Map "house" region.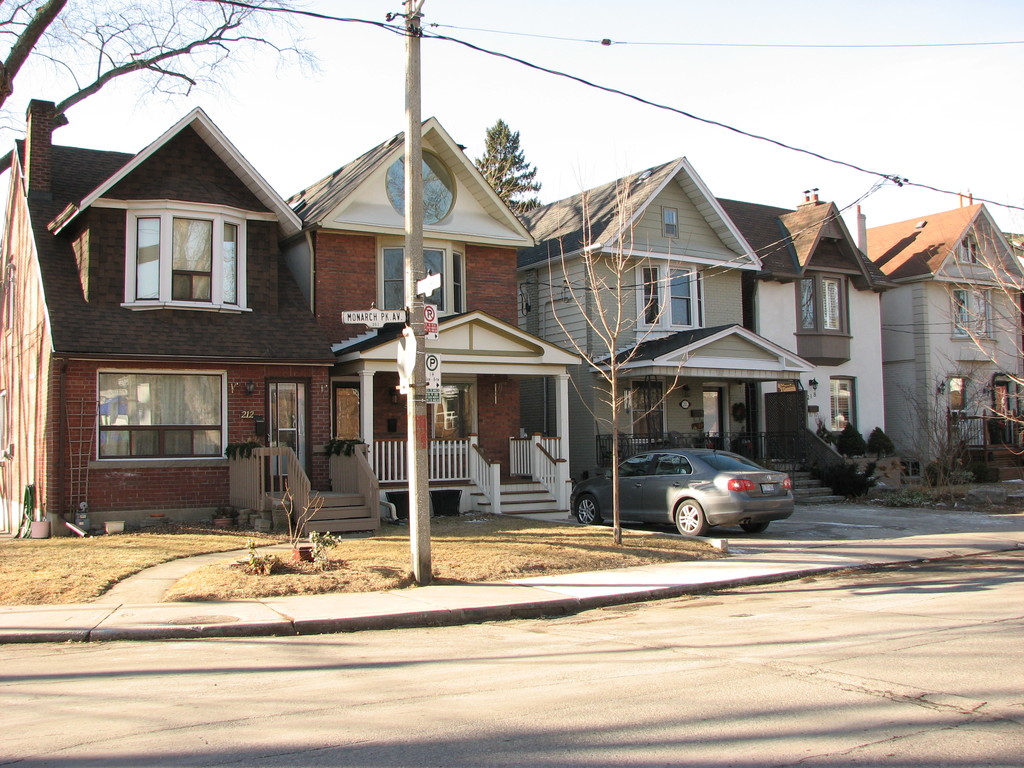
Mapped to [314, 124, 567, 515].
